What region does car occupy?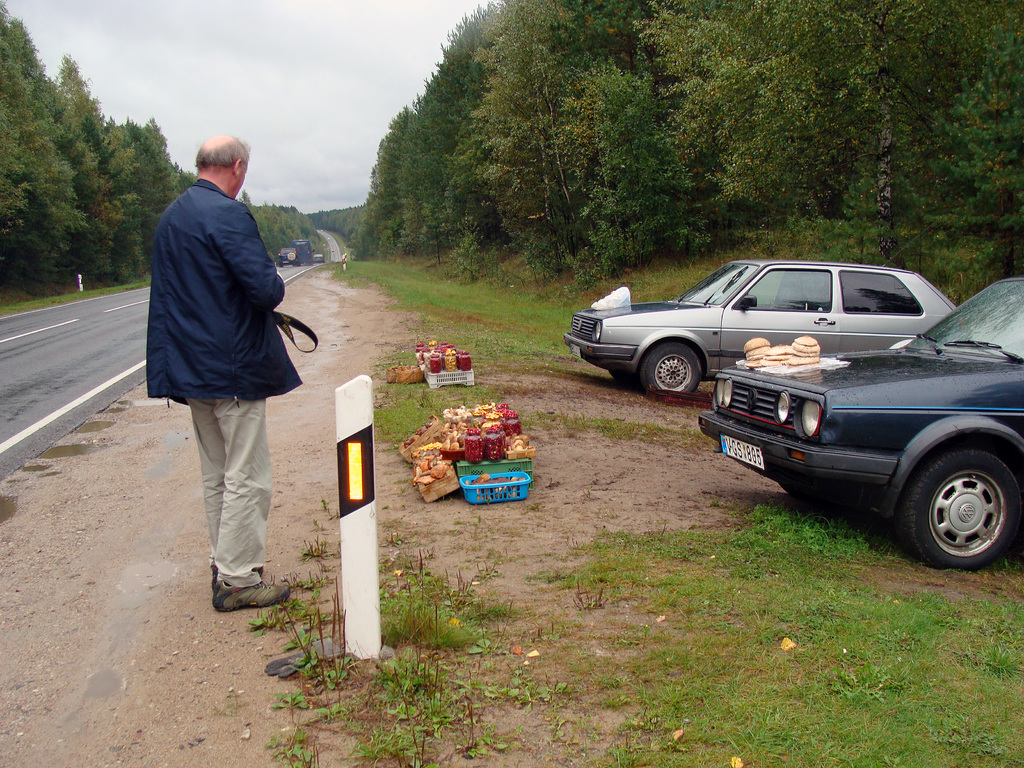
(564, 256, 961, 404).
